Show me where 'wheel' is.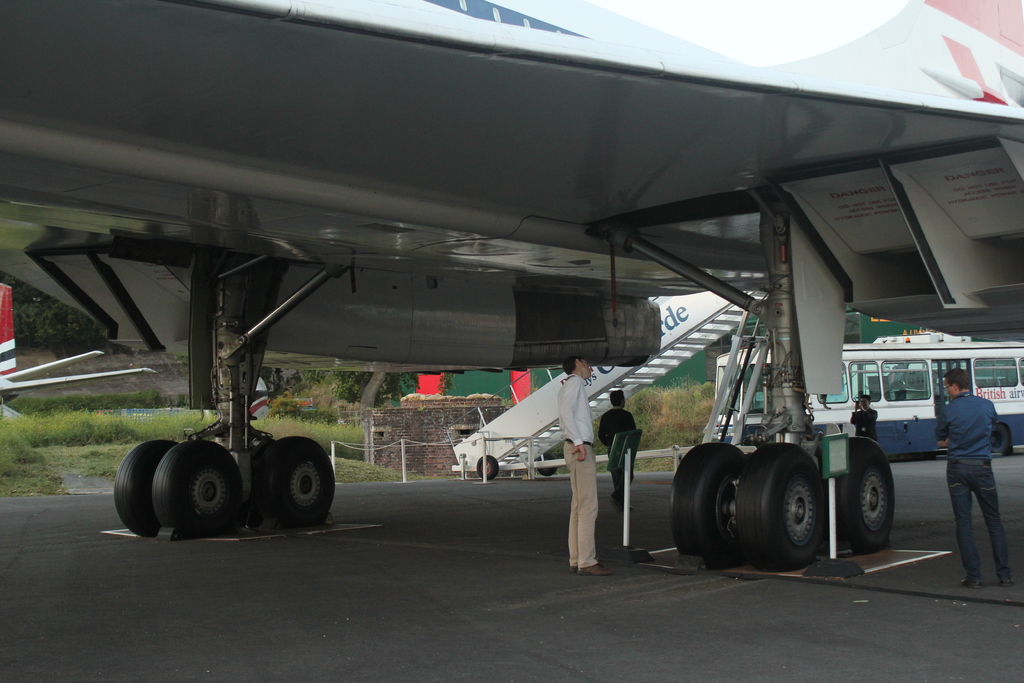
'wheel' is at l=826, t=437, r=897, b=545.
